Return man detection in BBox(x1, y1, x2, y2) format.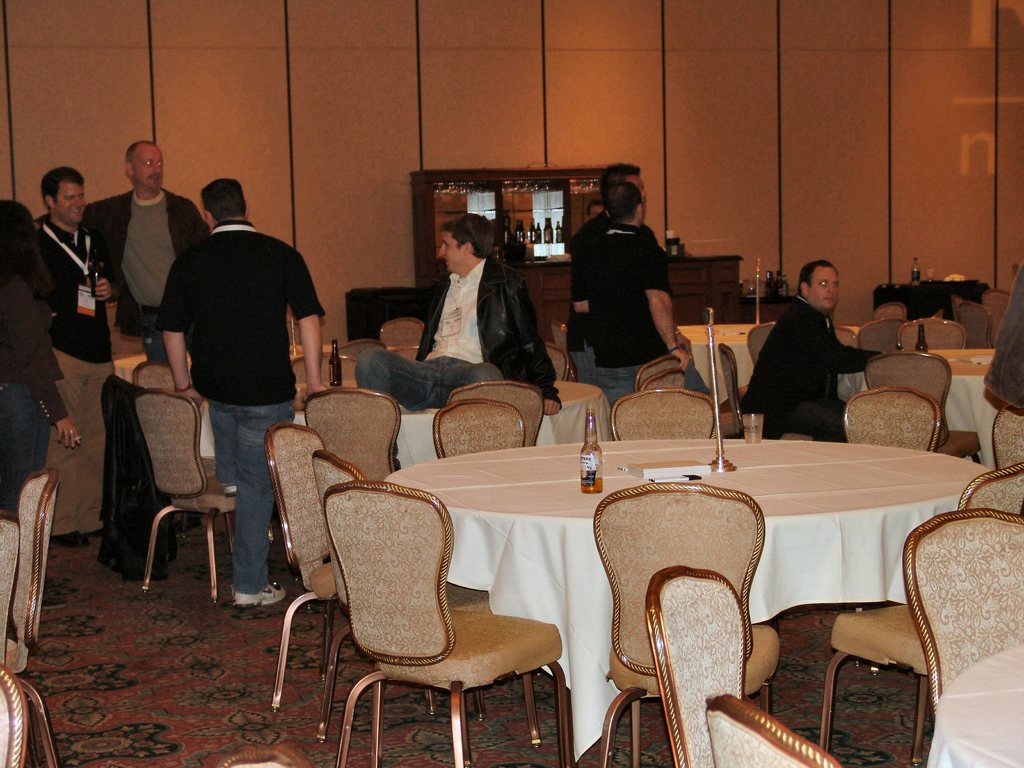
BBox(567, 182, 706, 426).
